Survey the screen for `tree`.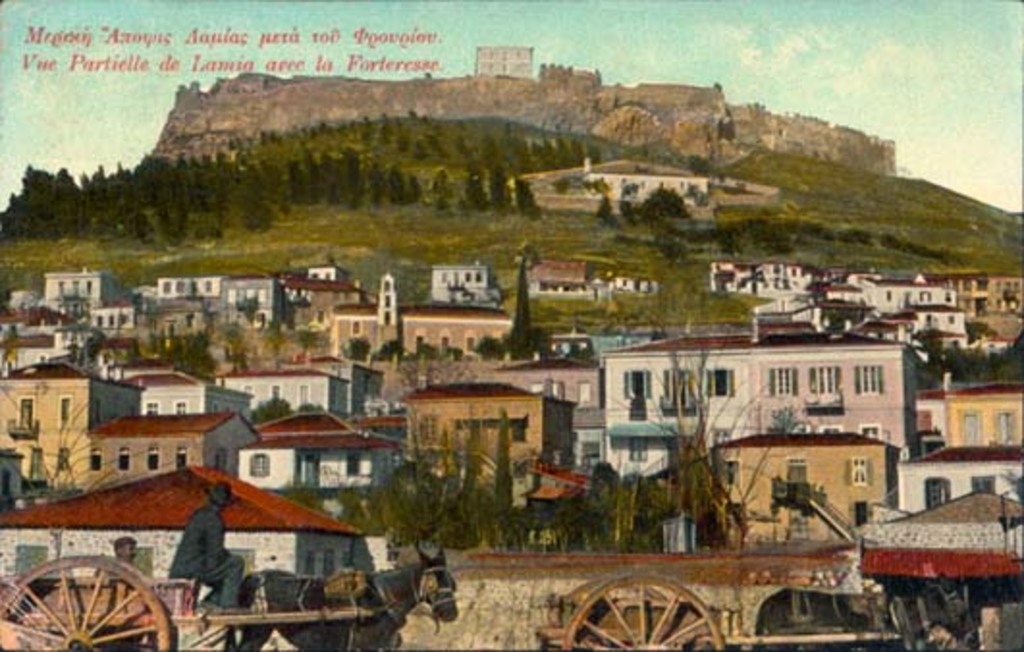
Survey found: x1=328 y1=152 x2=343 y2=201.
